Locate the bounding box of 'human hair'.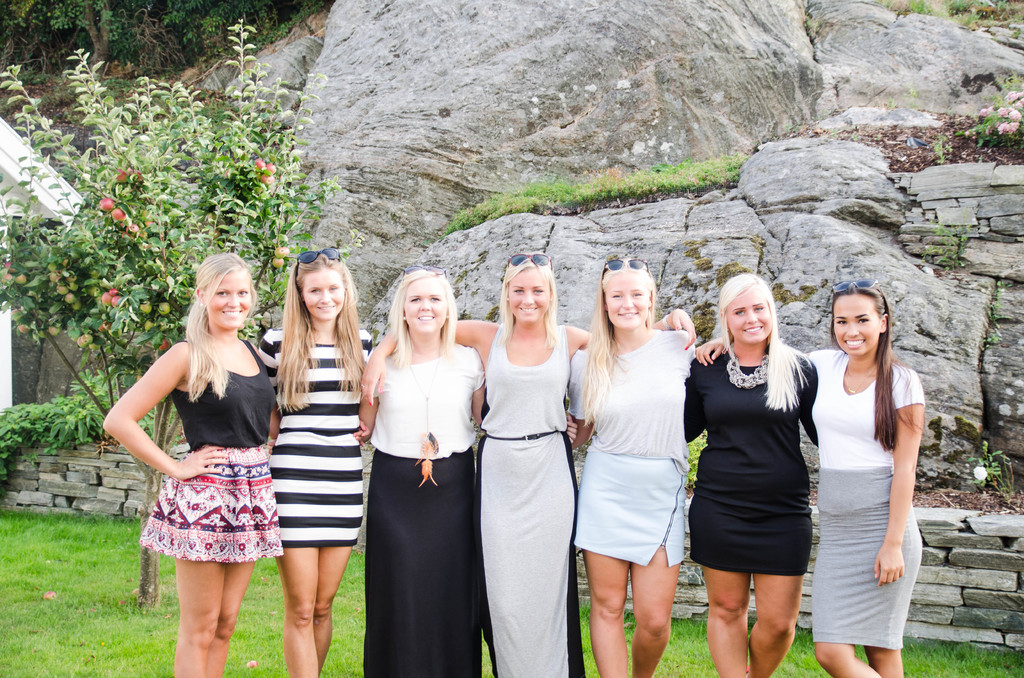
Bounding box: l=274, t=249, r=370, b=410.
